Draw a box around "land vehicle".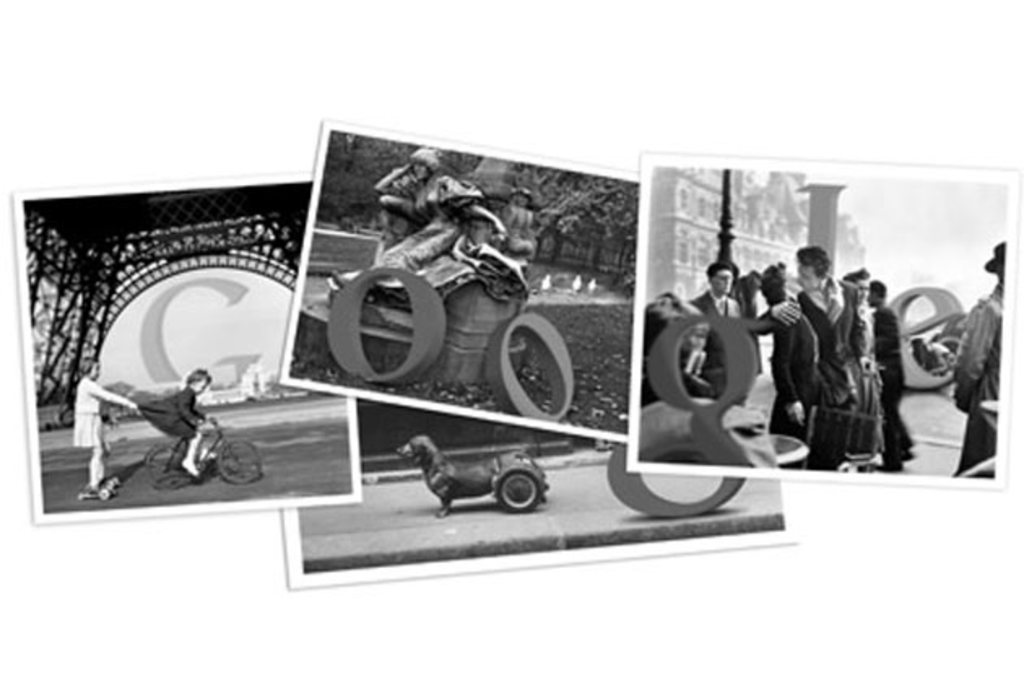
148/413/263/486.
